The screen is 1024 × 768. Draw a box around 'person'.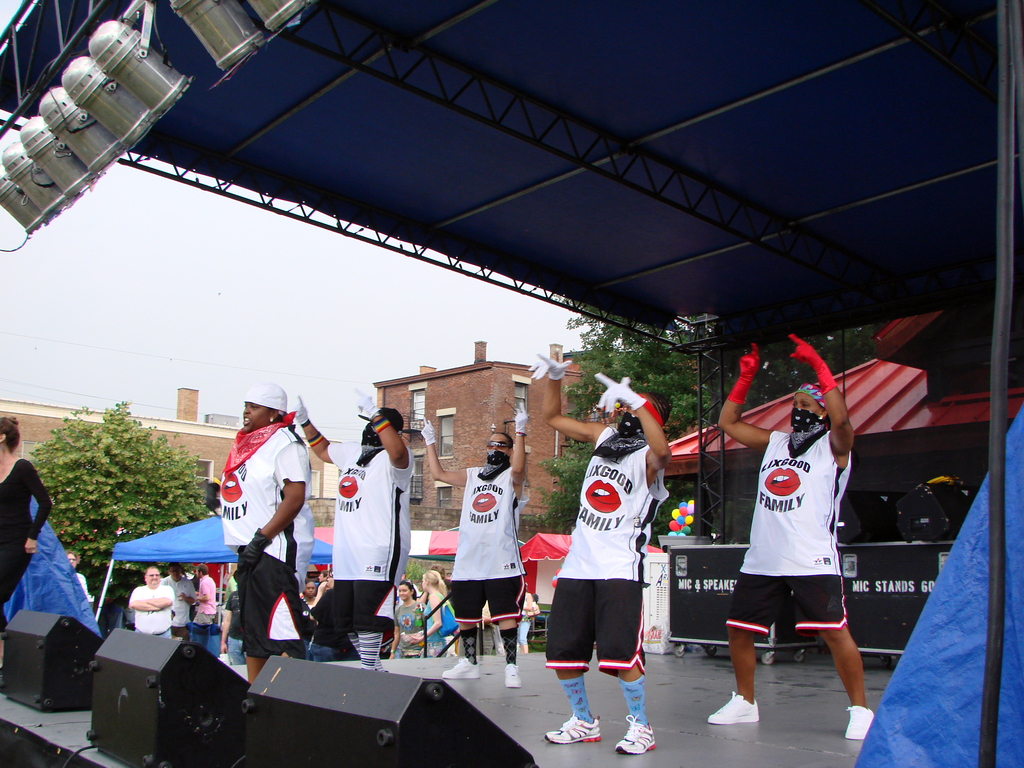
left=549, top=376, right=668, bottom=751.
